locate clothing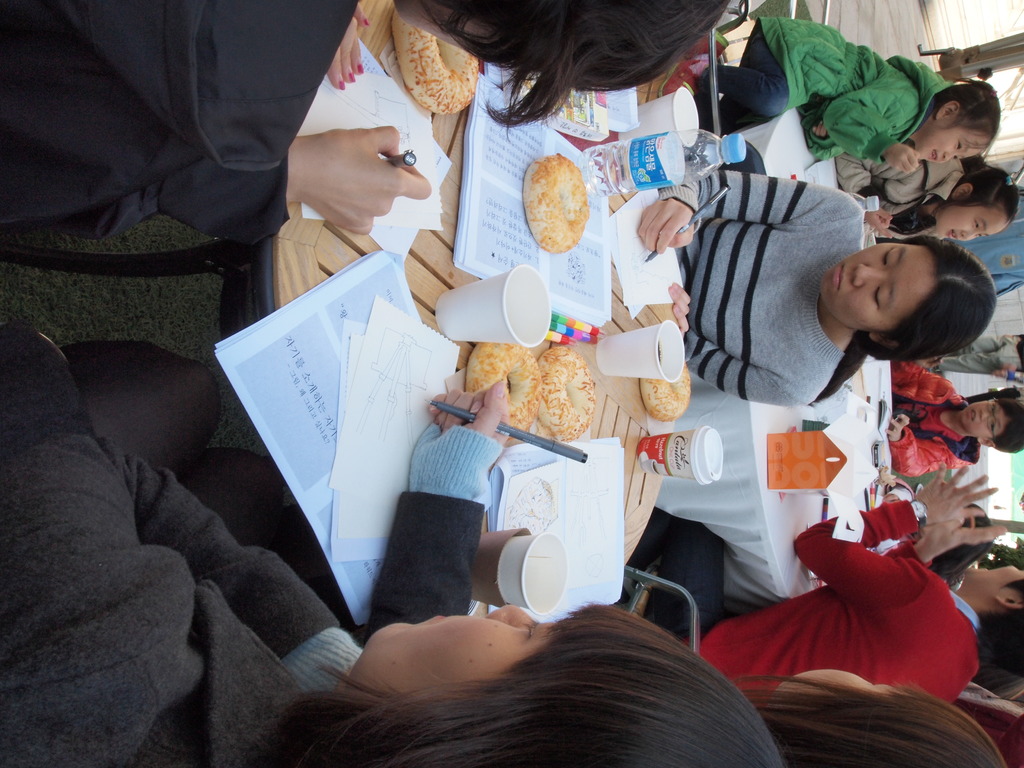
x1=839, y1=159, x2=961, y2=212
